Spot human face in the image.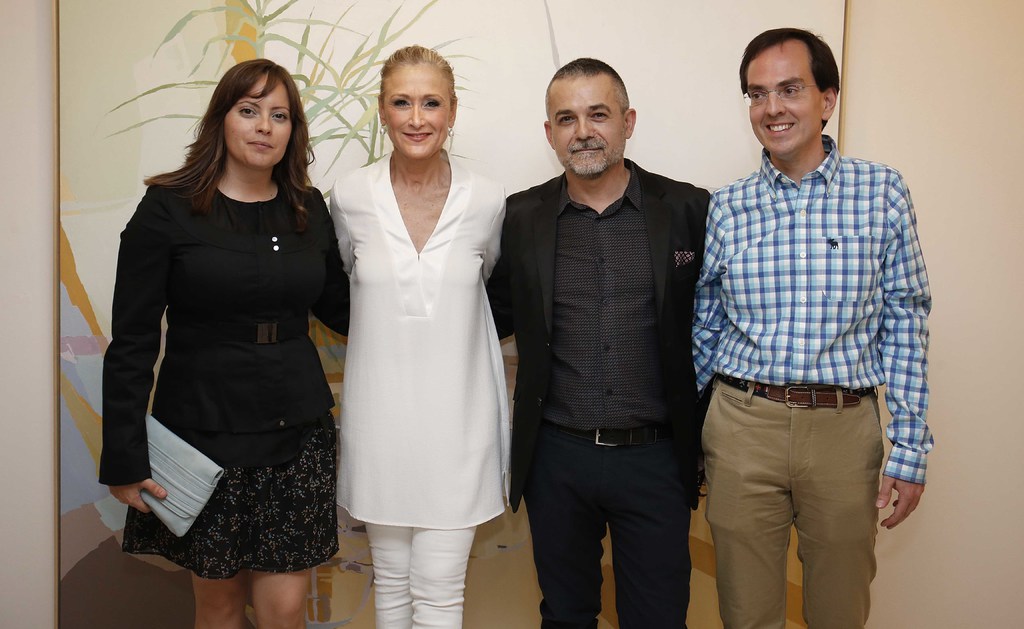
human face found at x1=224 y1=67 x2=289 y2=166.
